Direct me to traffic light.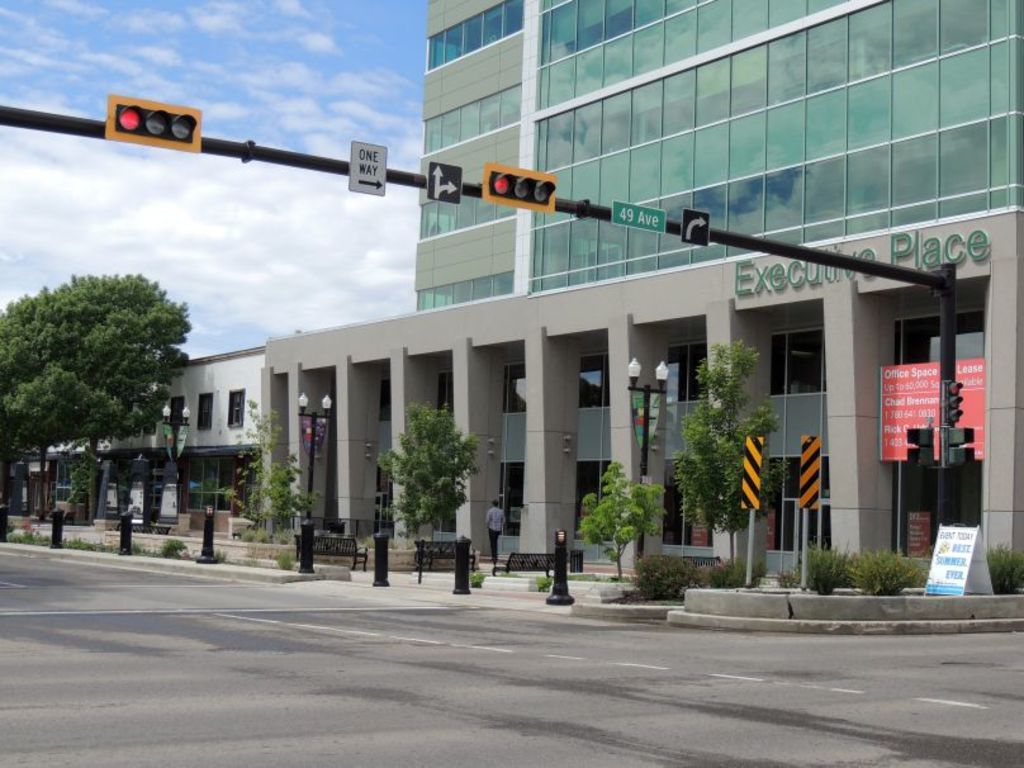
Direction: 945,383,963,422.
